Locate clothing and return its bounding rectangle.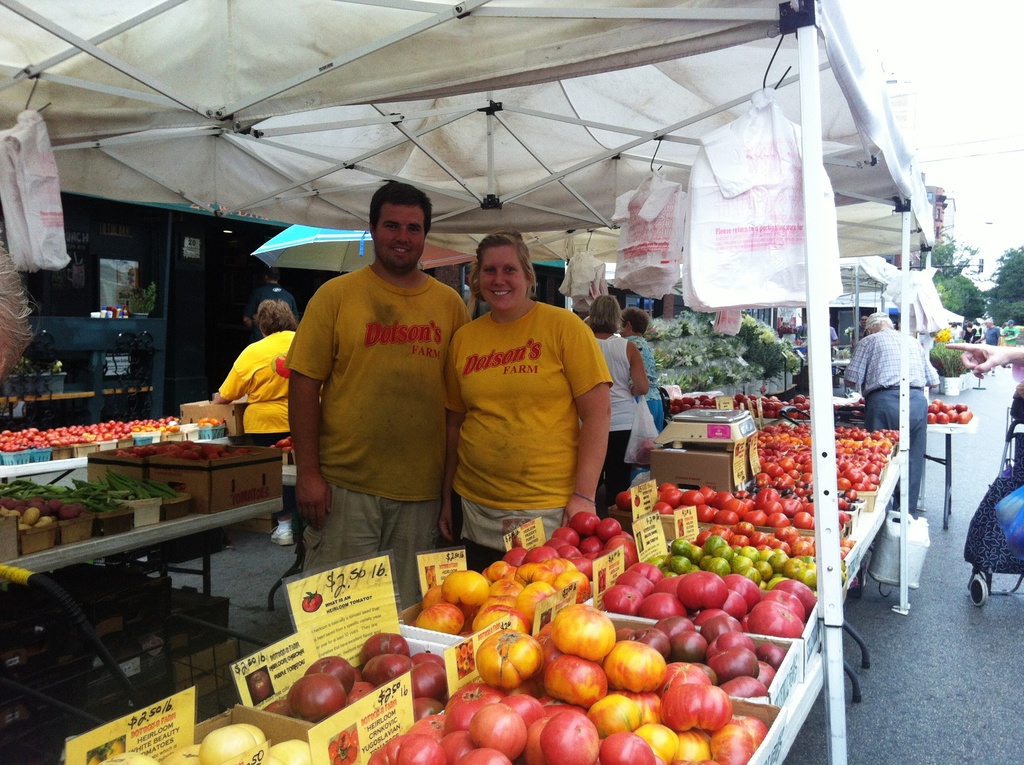
l=218, t=328, r=304, b=517.
